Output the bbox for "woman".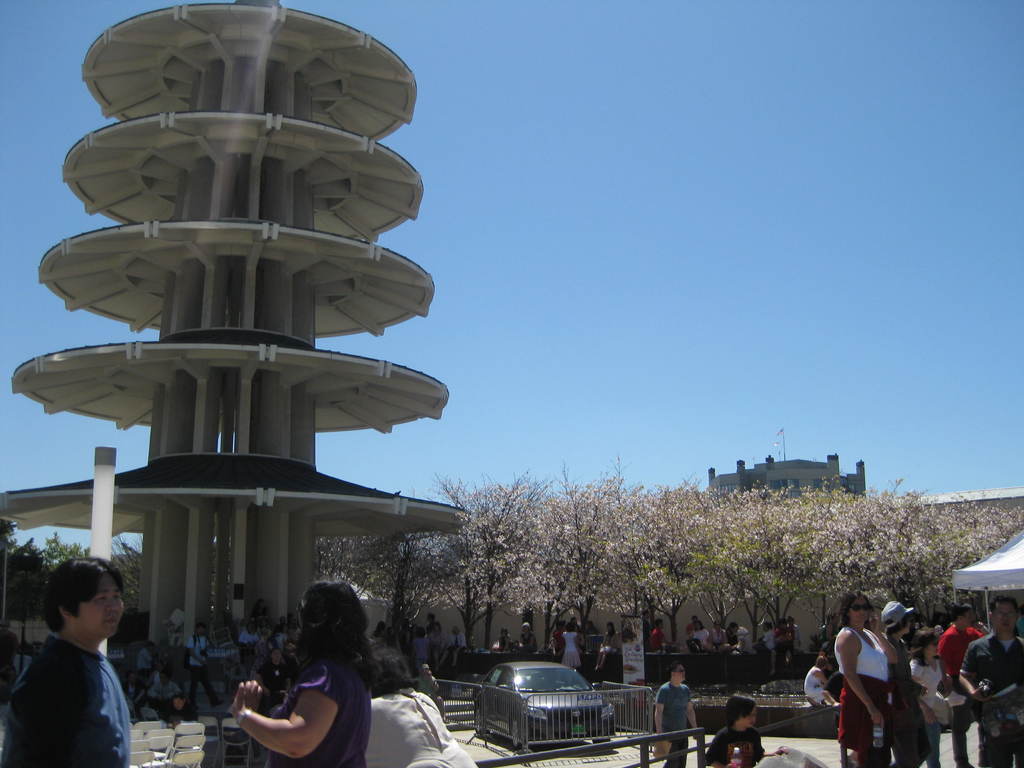
box(212, 581, 370, 767).
